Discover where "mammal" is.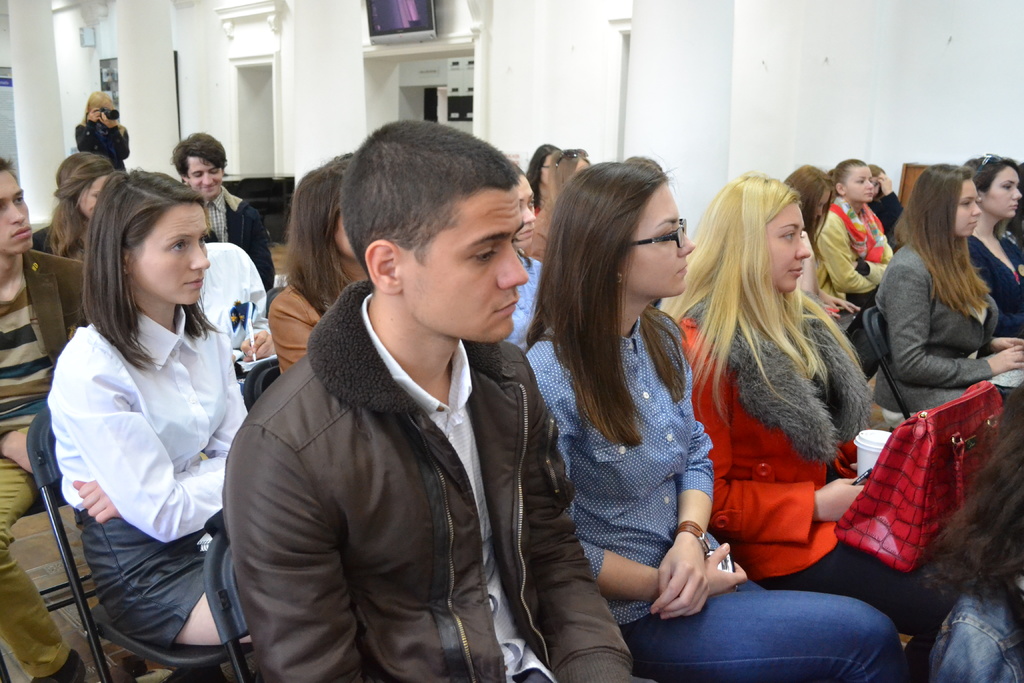
Discovered at pyautogui.locateOnScreen(507, 156, 545, 355).
